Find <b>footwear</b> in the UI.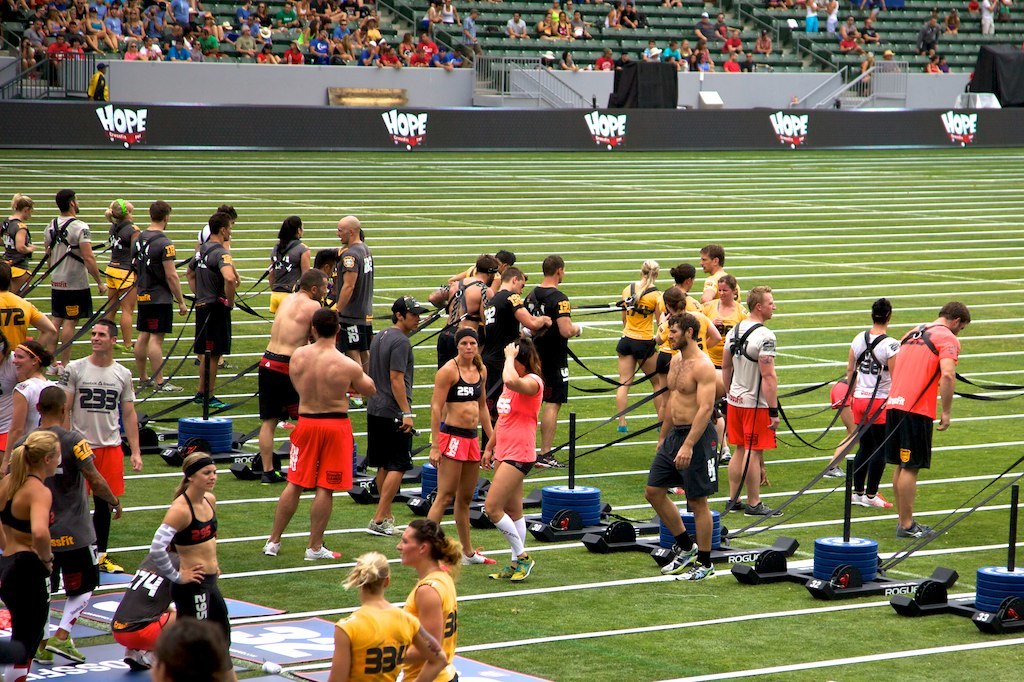
UI element at bbox(263, 544, 283, 554).
